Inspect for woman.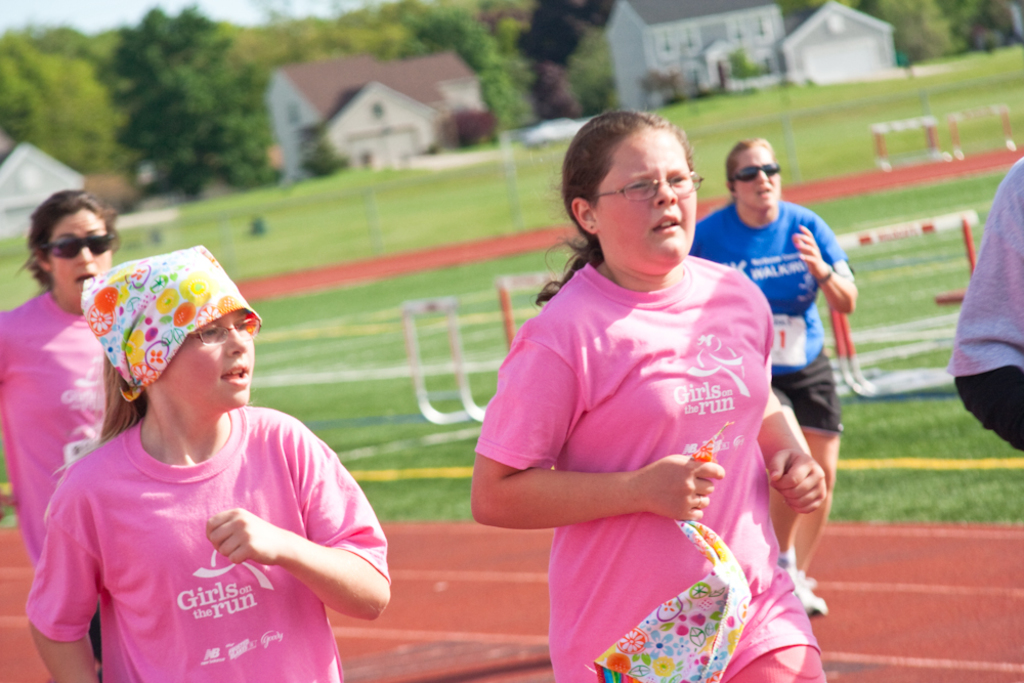
Inspection: left=690, top=138, right=861, bottom=612.
